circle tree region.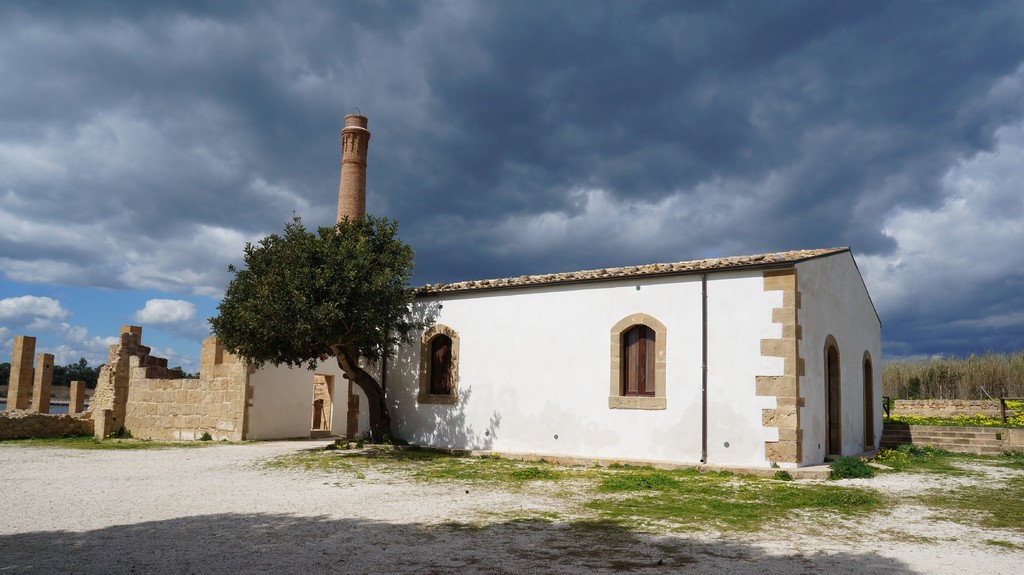
Region: [207,213,416,450].
